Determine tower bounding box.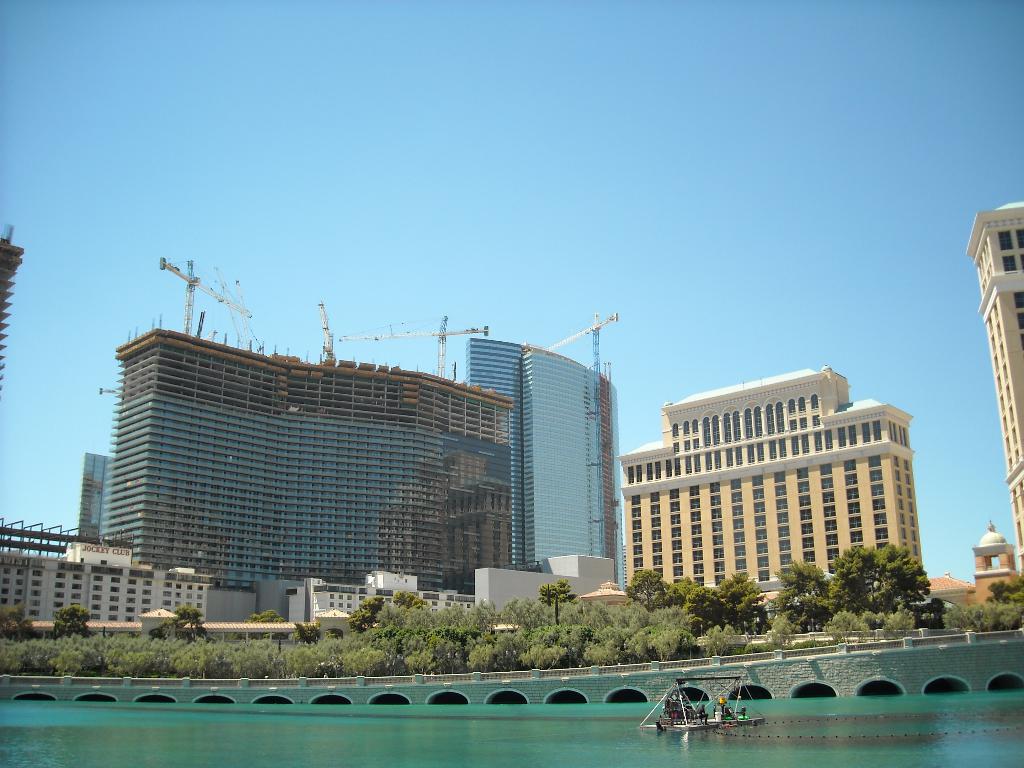
Determined: 463/333/624/588.
